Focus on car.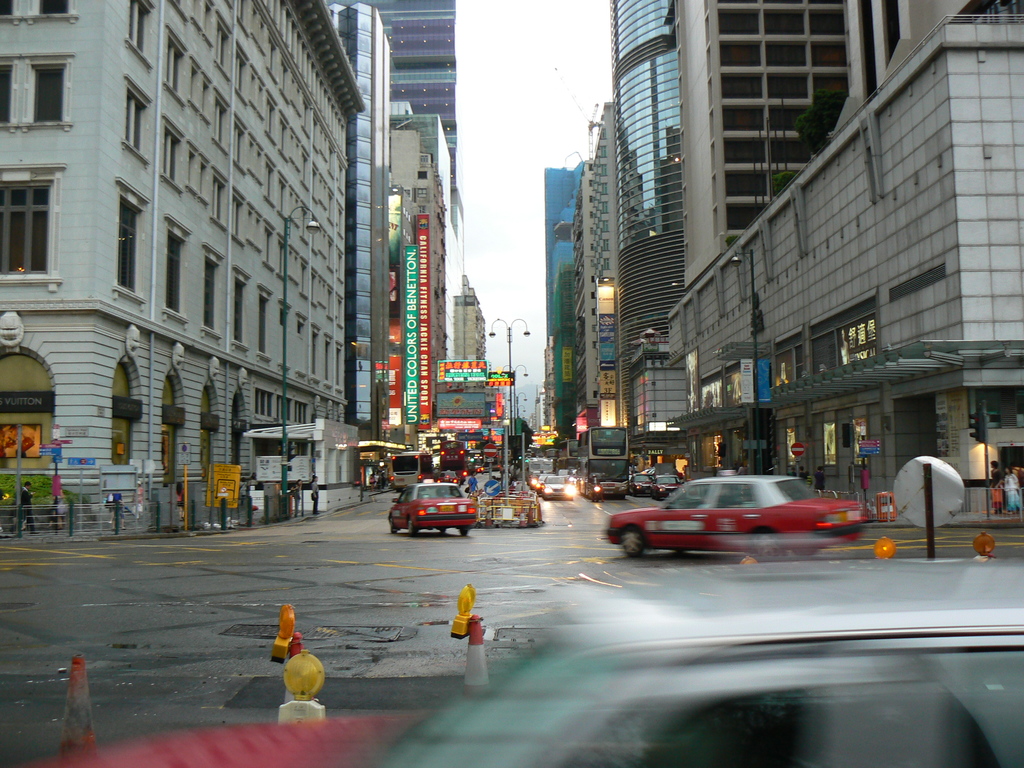
Focused at <box>438,468,463,488</box>.
